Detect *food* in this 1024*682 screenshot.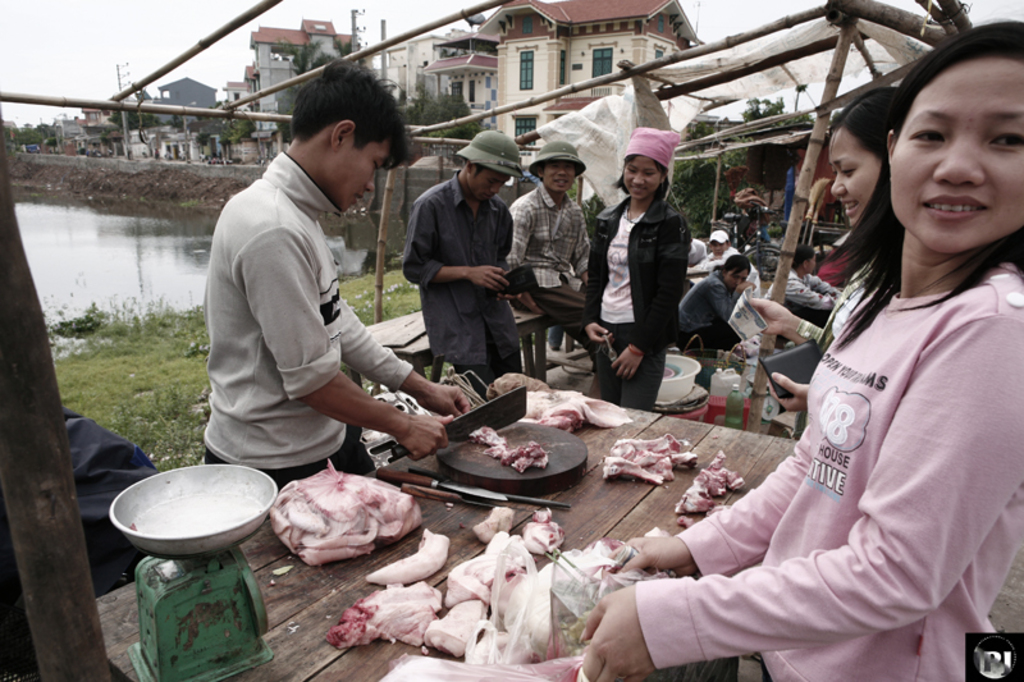
Detection: bbox=(600, 431, 696, 486).
